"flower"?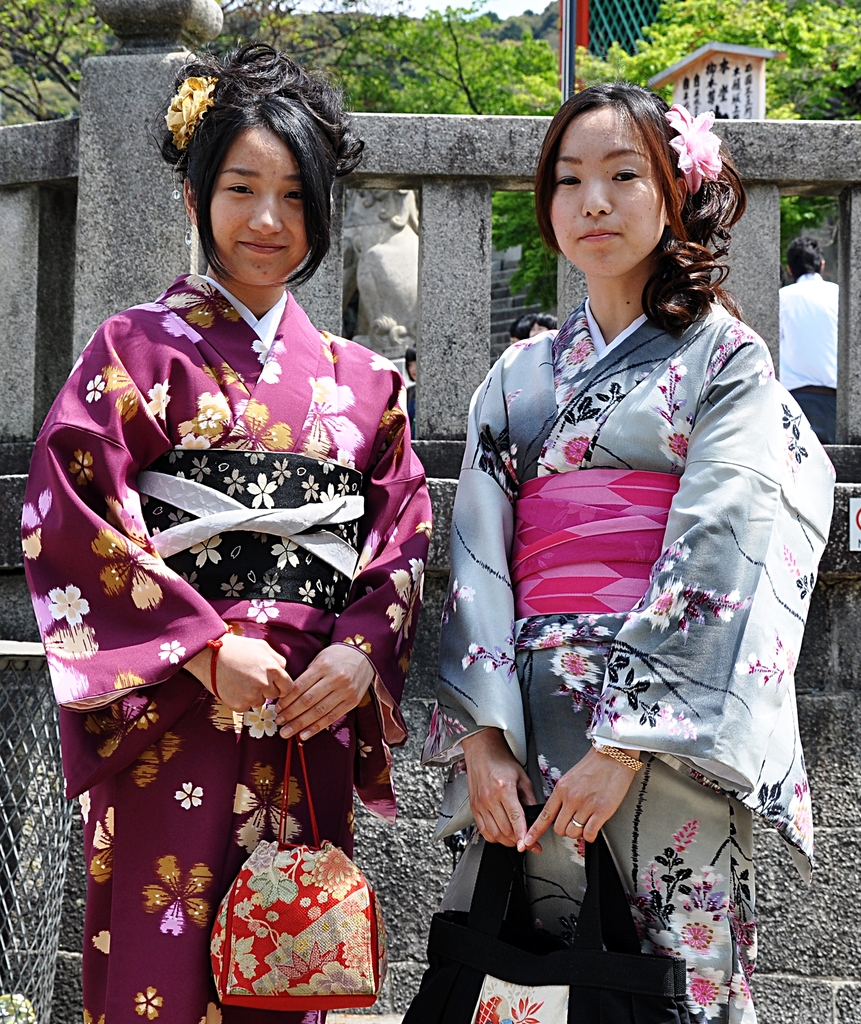
{"left": 246, "top": 452, "right": 267, "bottom": 463}
